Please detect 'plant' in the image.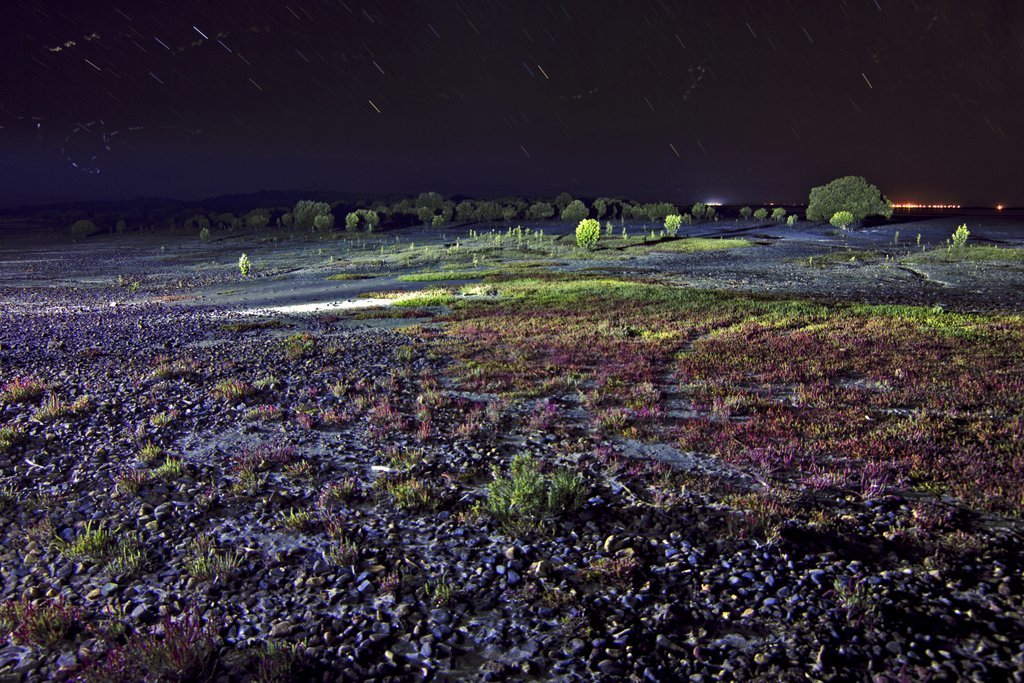
x1=477 y1=451 x2=544 y2=509.
